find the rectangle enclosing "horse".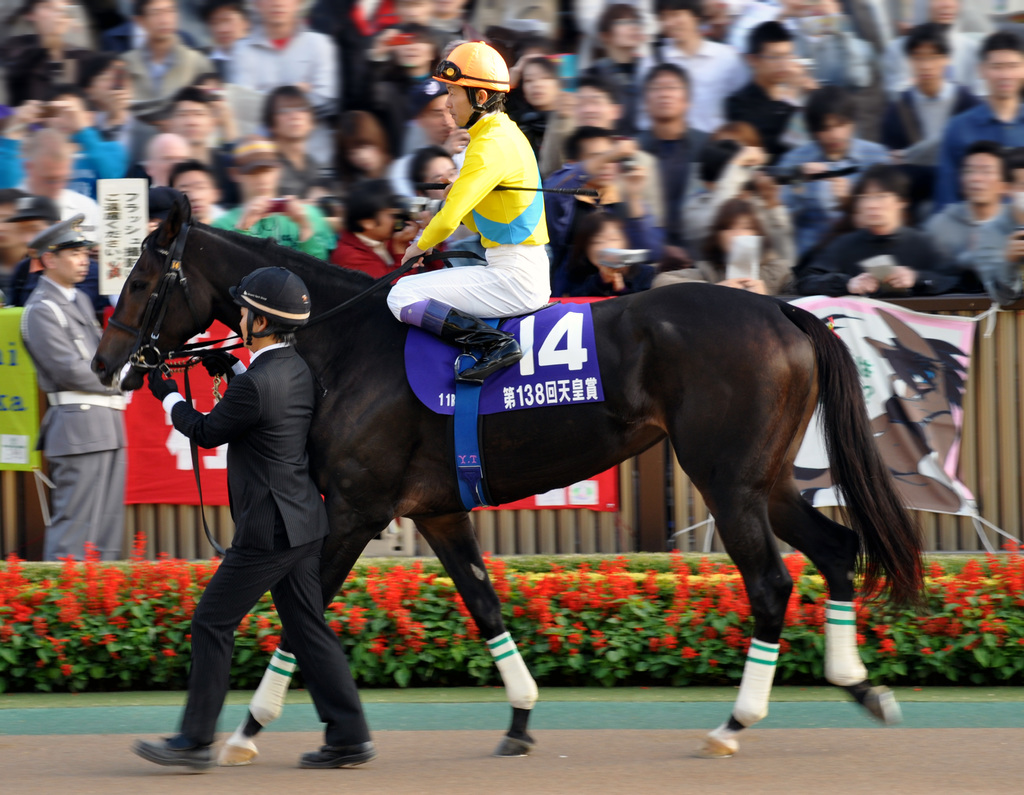
x1=92 y1=189 x2=927 y2=761.
